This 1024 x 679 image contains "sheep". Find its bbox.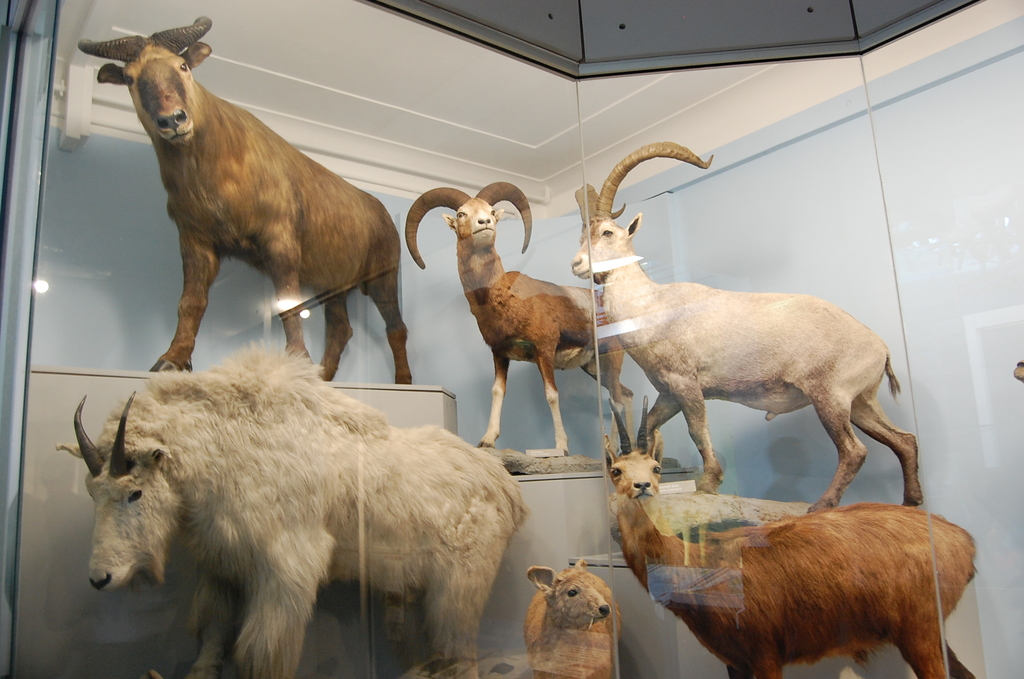
[76,15,413,386].
